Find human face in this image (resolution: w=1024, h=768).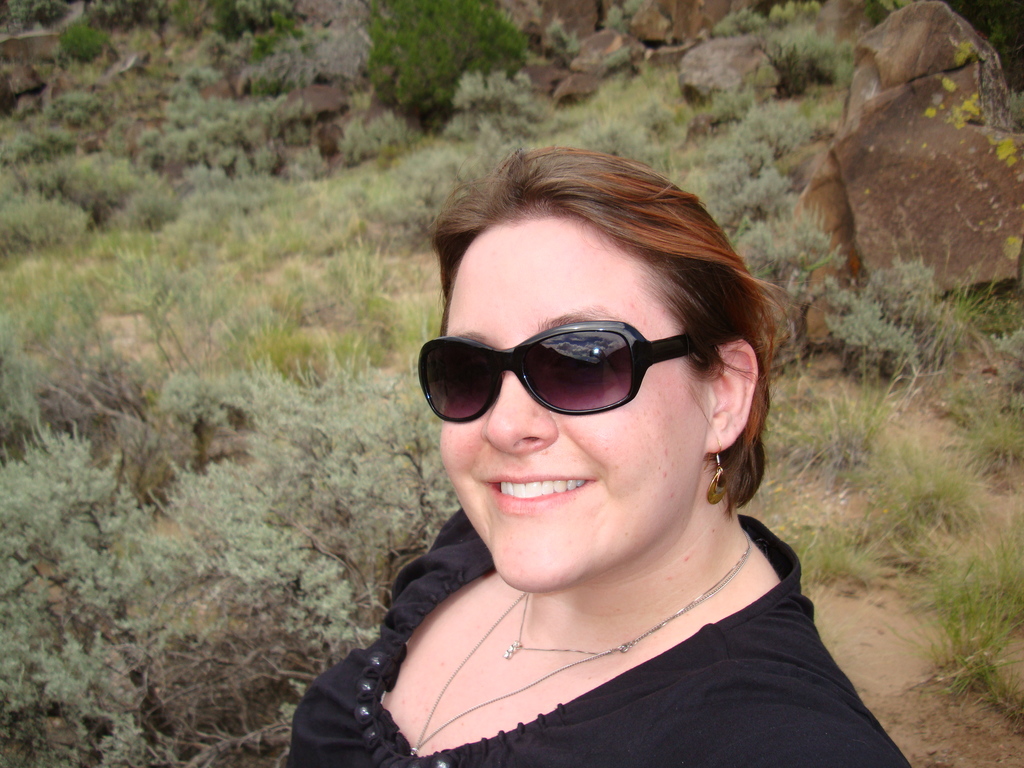
[left=436, top=212, right=708, bottom=591].
